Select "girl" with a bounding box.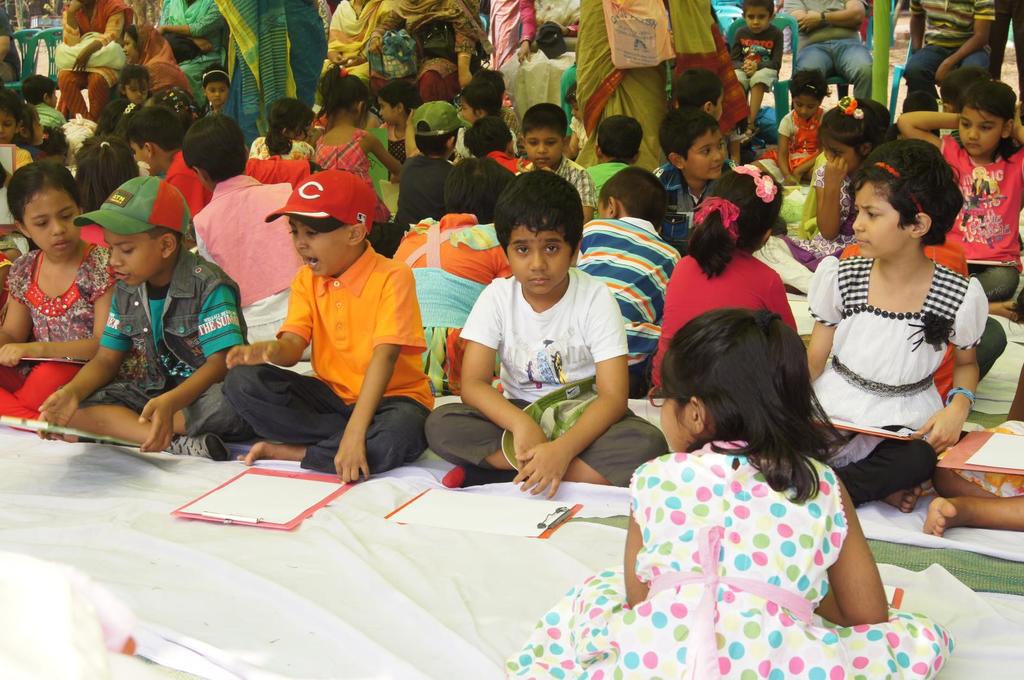
[17, 104, 47, 160].
